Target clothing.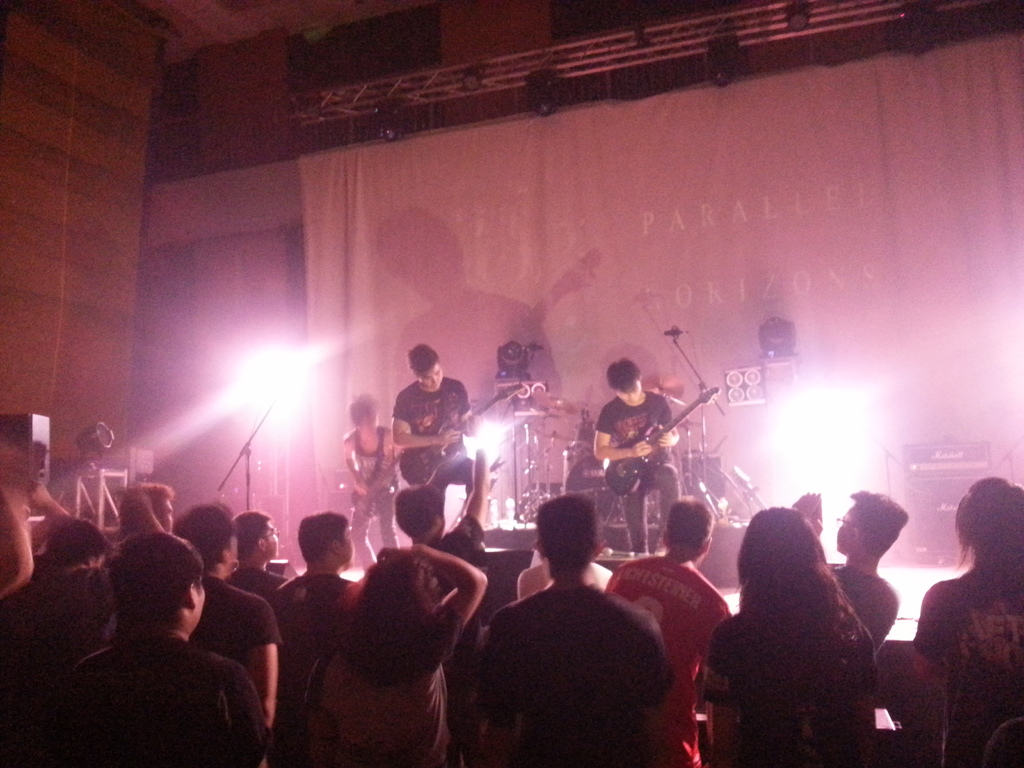
Target region: 593,389,673,548.
